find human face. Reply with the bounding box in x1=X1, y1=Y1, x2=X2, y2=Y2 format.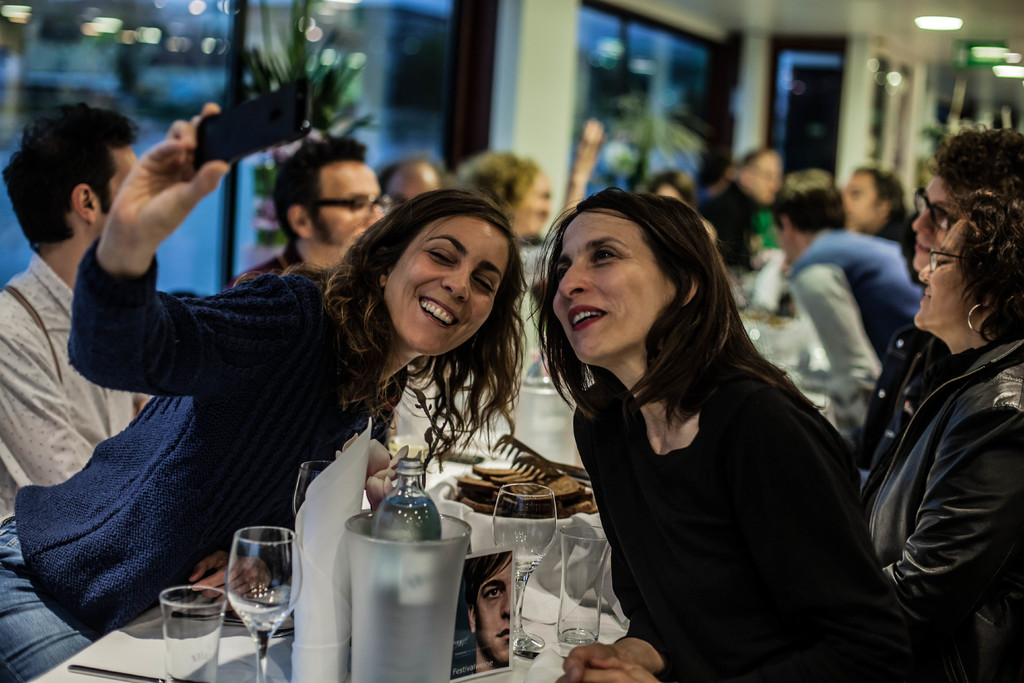
x1=392, y1=223, x2=509, y2=352.
